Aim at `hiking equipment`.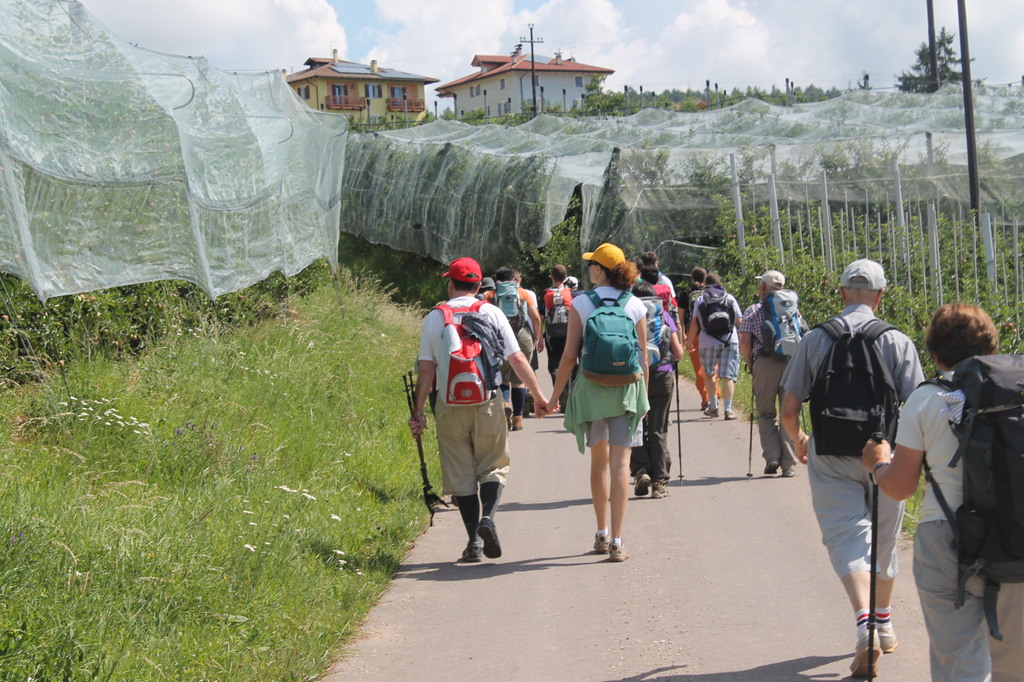
Aimed at locate(887, 349, 1023, 639).
